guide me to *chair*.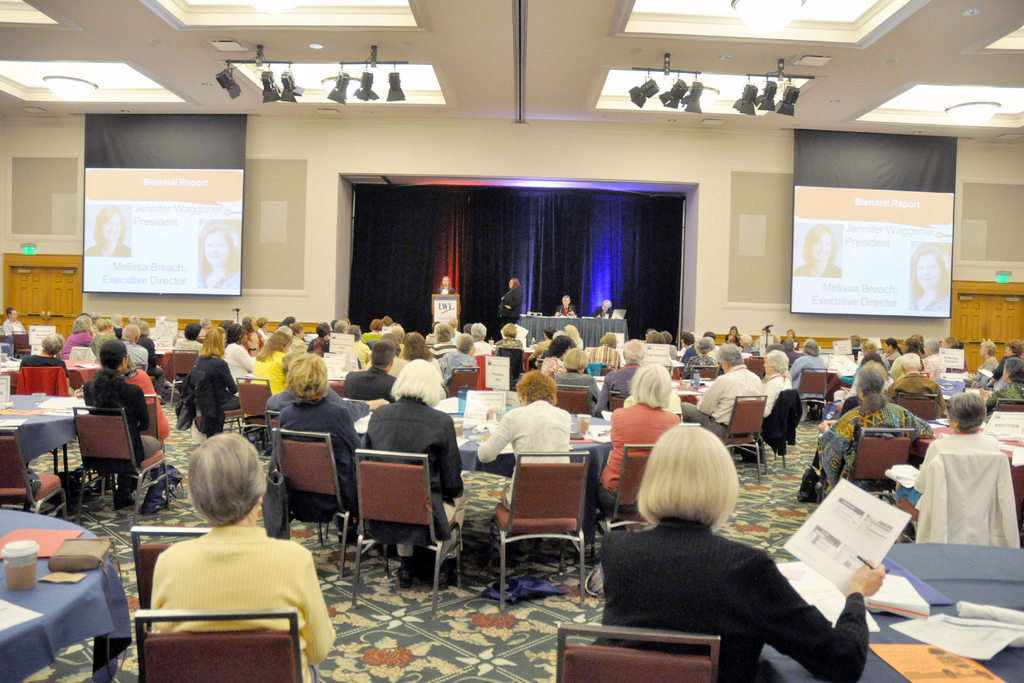
Guidance: [18, 364, 86, 414].
